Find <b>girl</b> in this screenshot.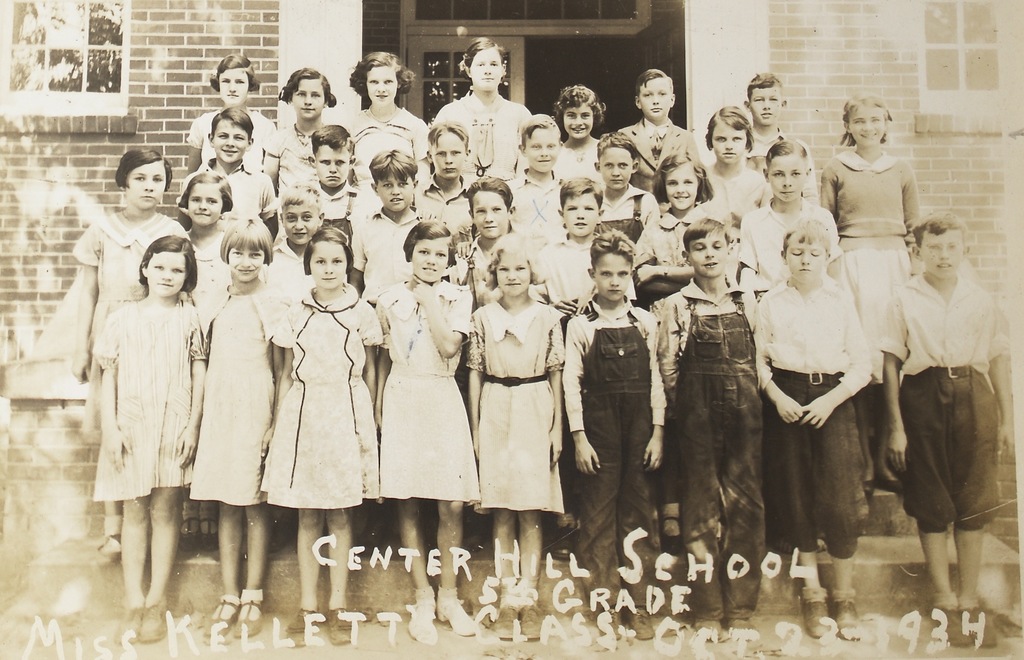
The bounding box for <b>girl</b> is x1=551 y1=74 x2=616 y2=197.
